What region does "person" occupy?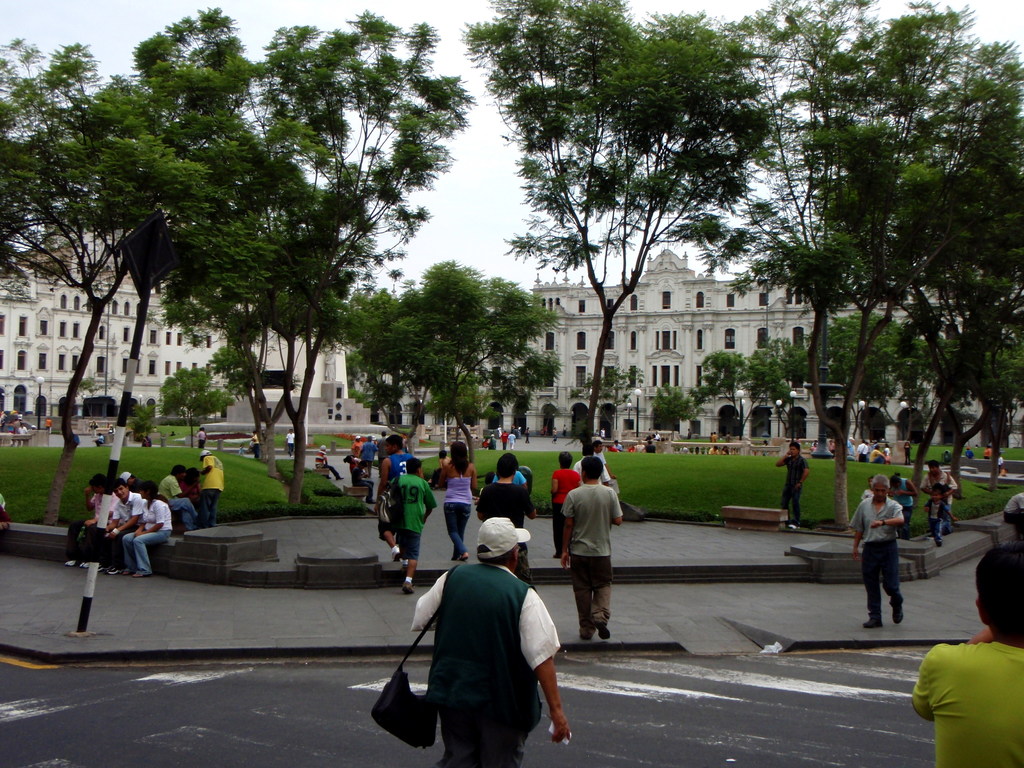
pyautogui.locateOnScreen(352, 434, 368, 475).
